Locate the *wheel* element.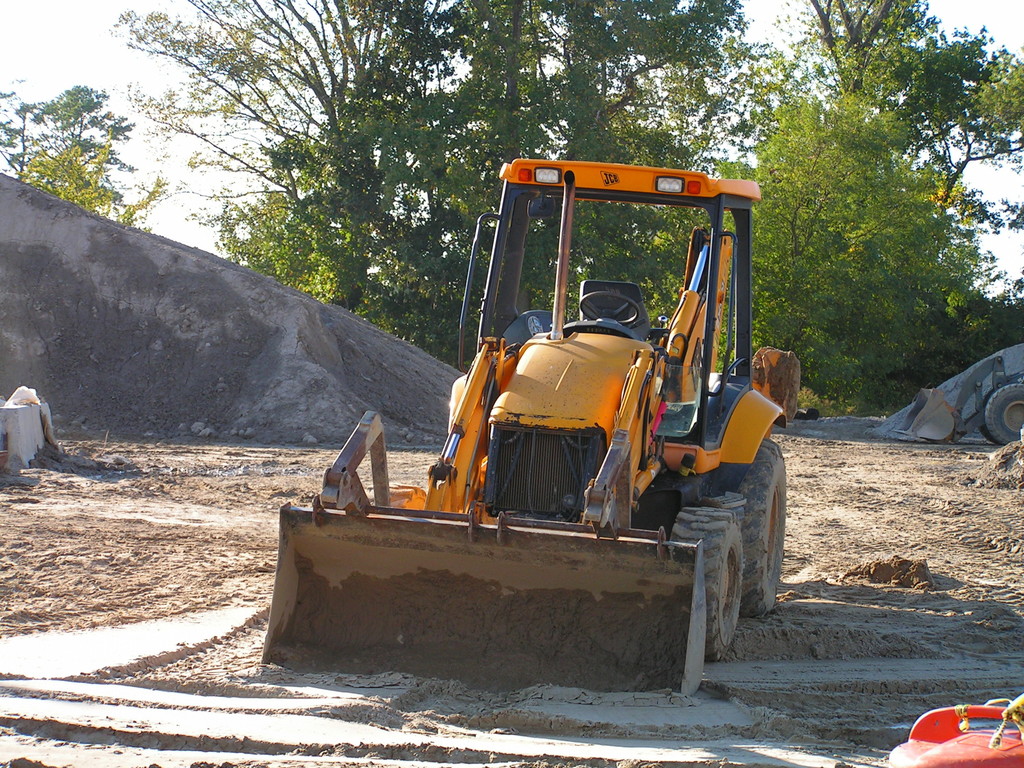
Element bbox: {"x1": 980, "y1": 424, "x2": 1002, "y2": 445}.
